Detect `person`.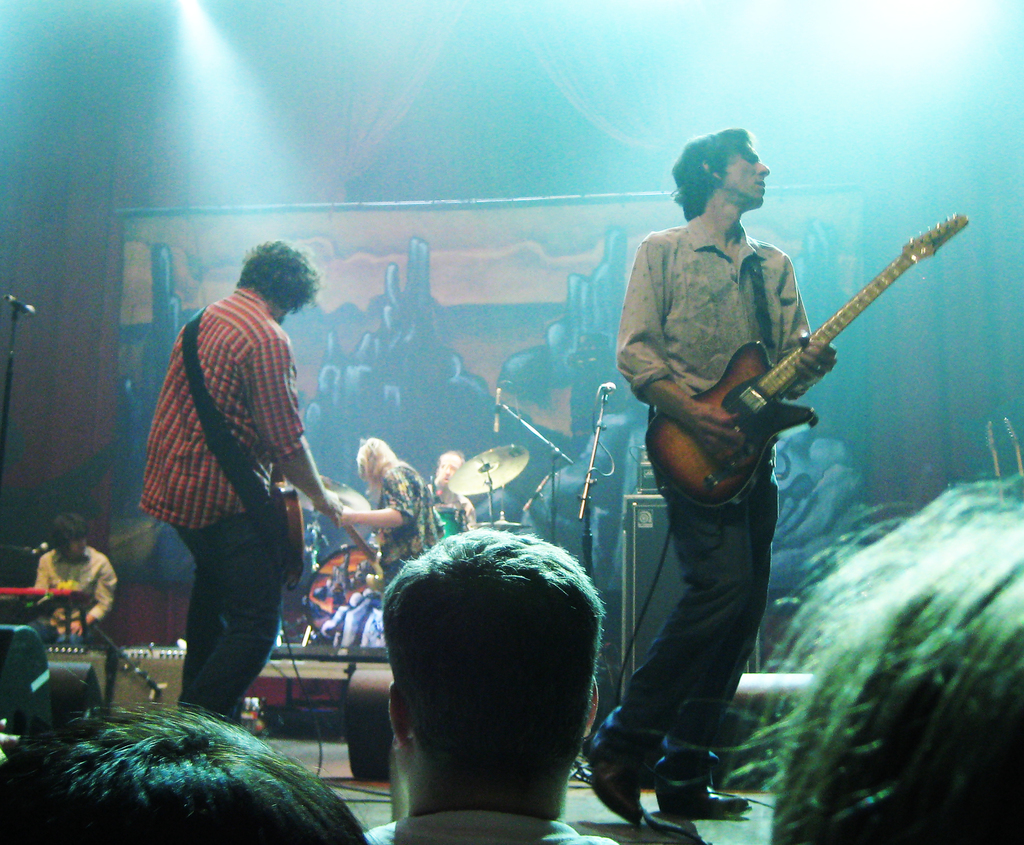
Detected at bbox=(335, 432, 445, 601).
